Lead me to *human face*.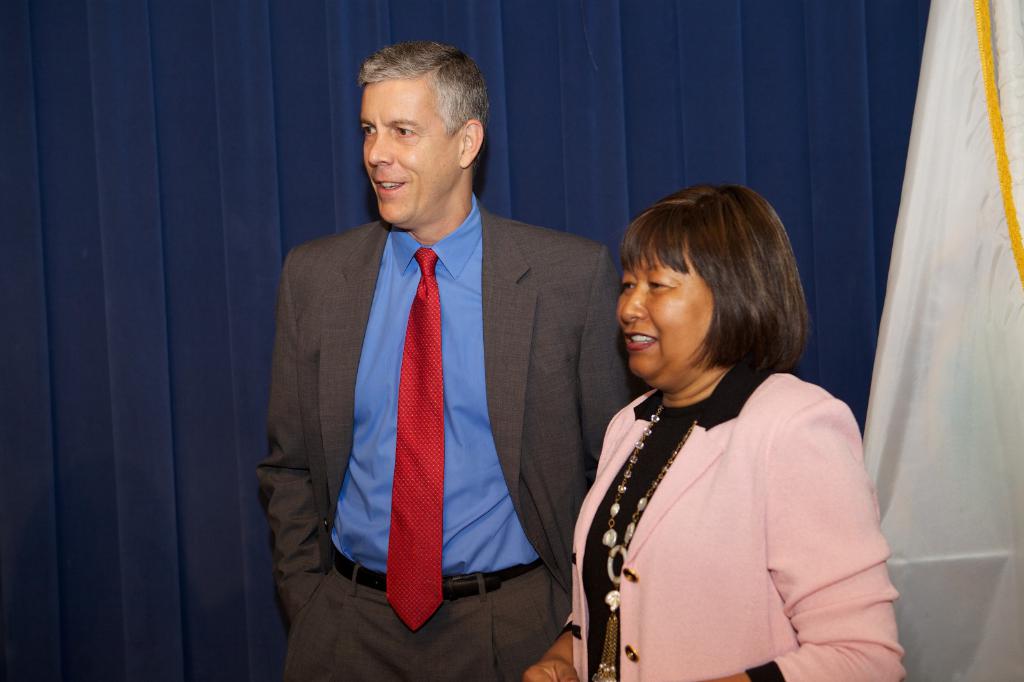
Lead to {"x1": 616, "y1": 235, "x2": 713, "y2": 382}.
